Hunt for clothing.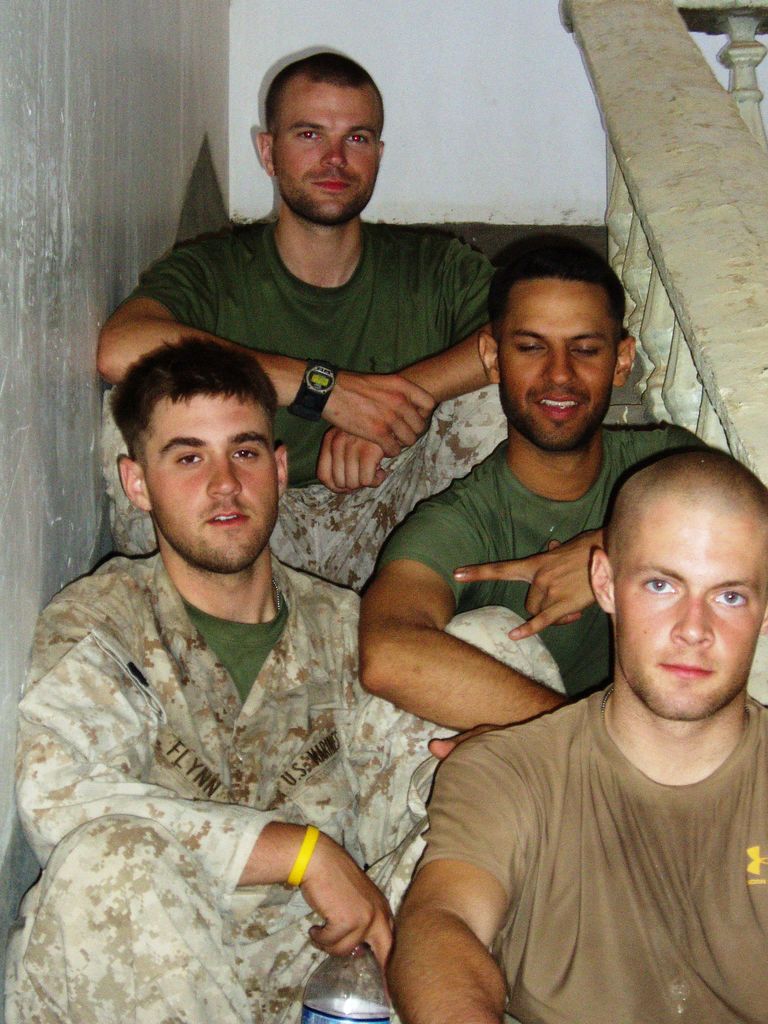
Hunted down at 6,447,440,986.
